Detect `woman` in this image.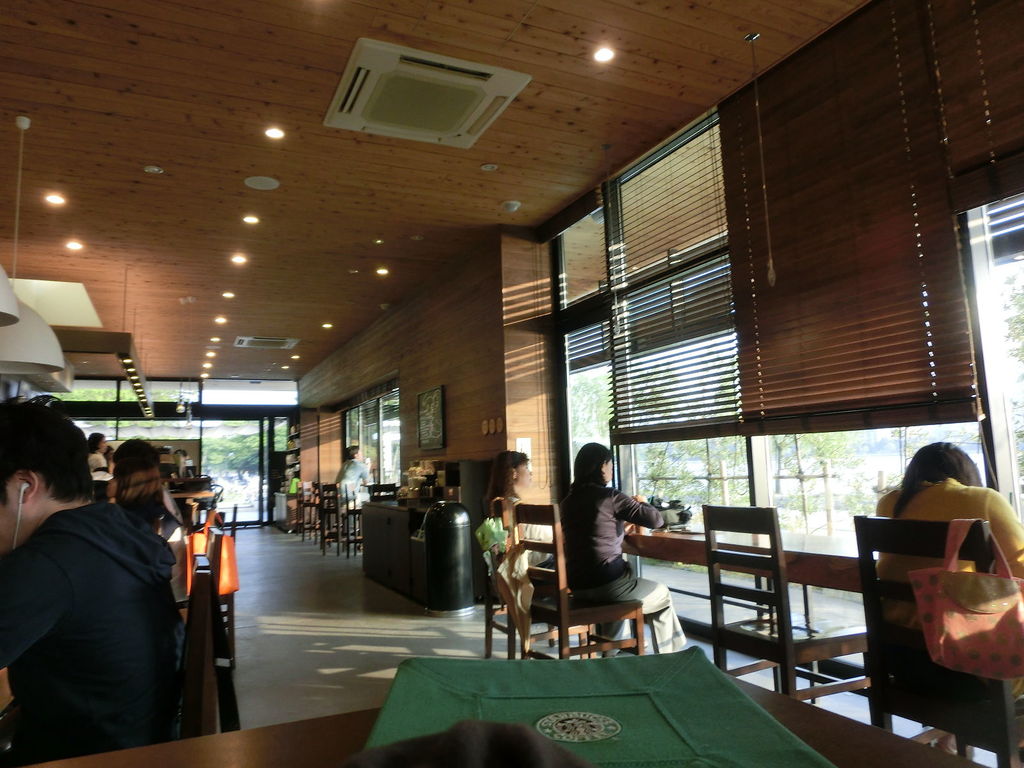
Detection: {"x1": 480, "y1": 452, "x2": 572, "y2": 590}.
